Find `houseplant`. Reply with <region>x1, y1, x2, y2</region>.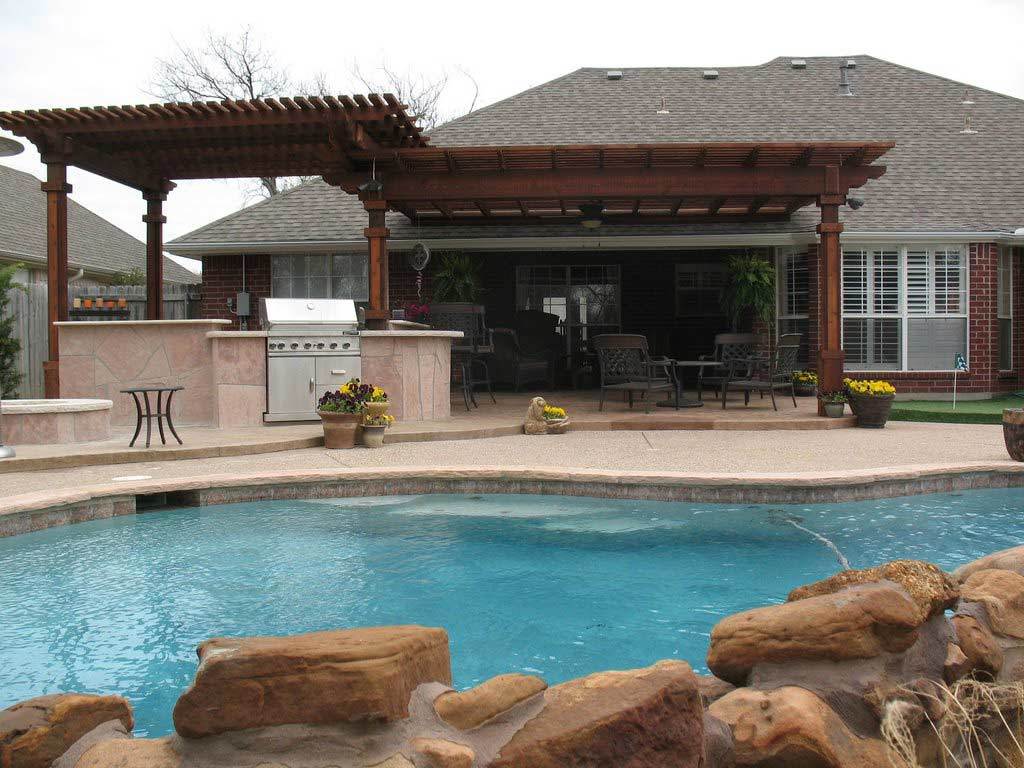
<region>92, 287, 103, 307</region>.
